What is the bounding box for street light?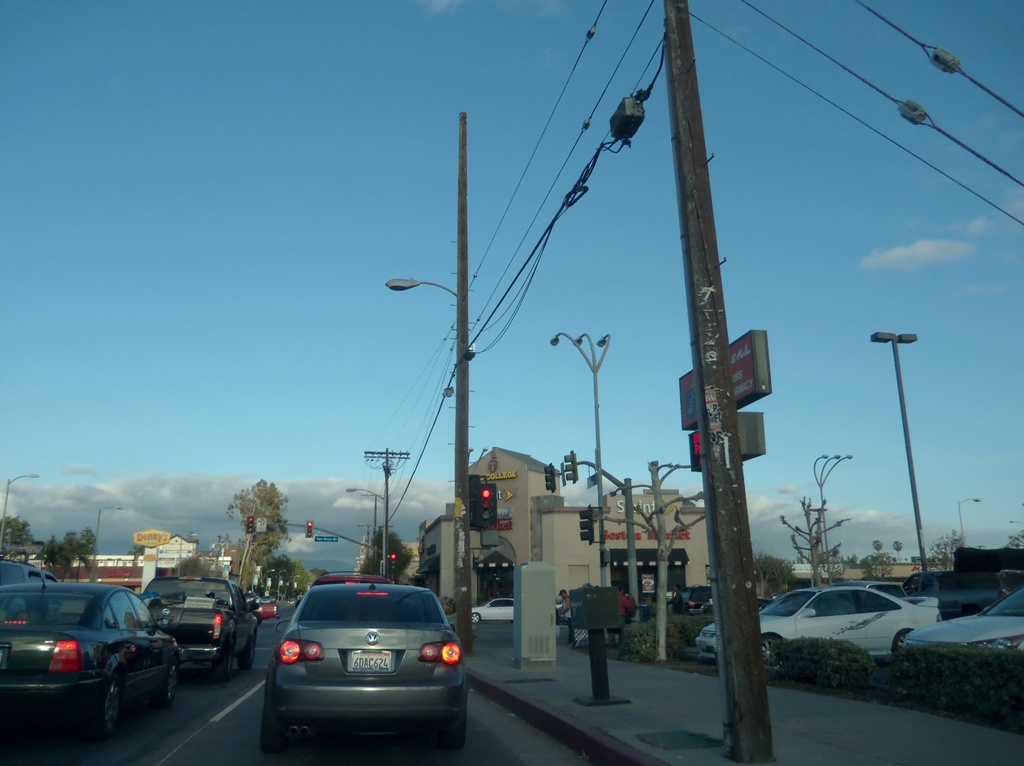
[x1=812, y1=258, x2=966, y2=696].
